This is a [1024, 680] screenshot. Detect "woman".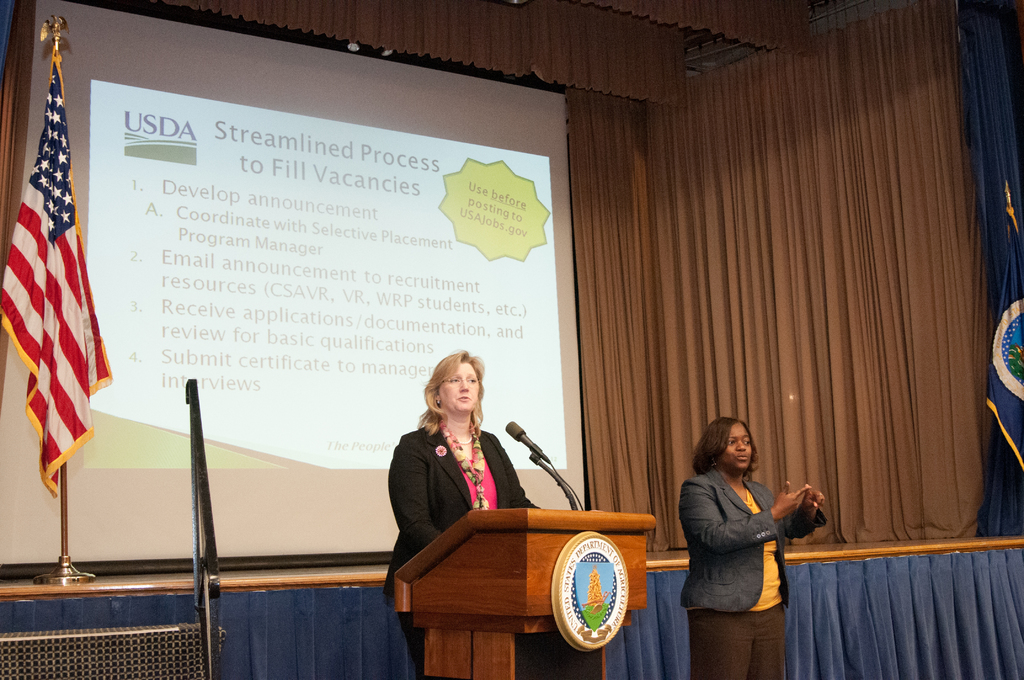
bbox=[391, 352, 536, 598].
